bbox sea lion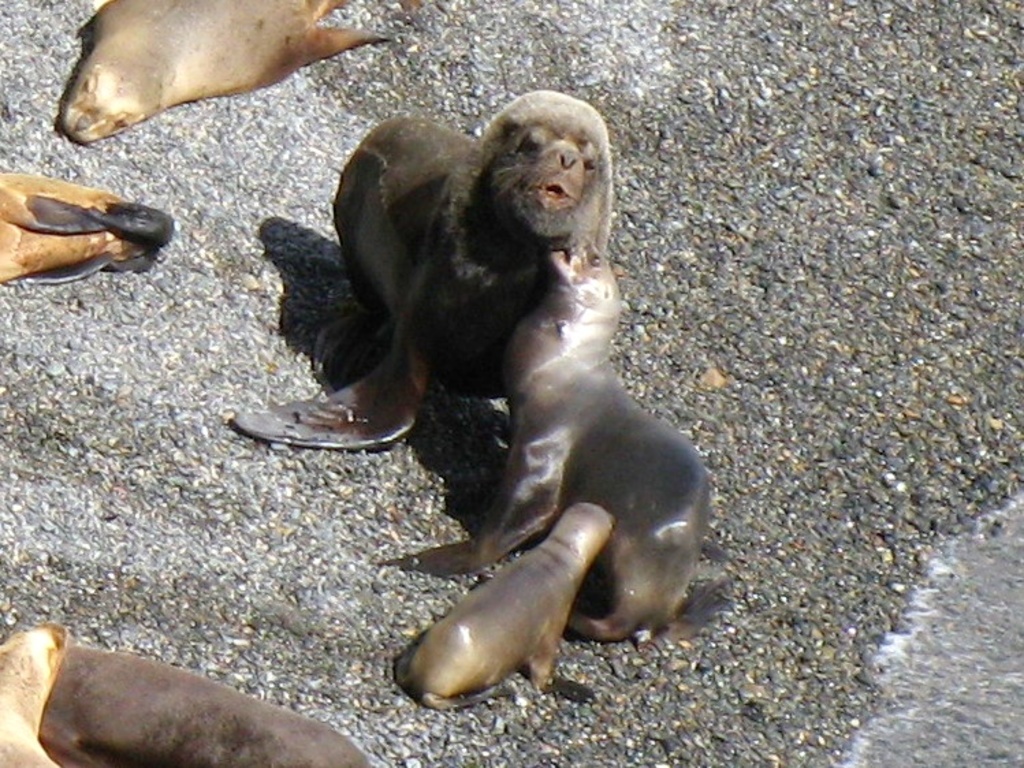
60, 0, 390, 143
